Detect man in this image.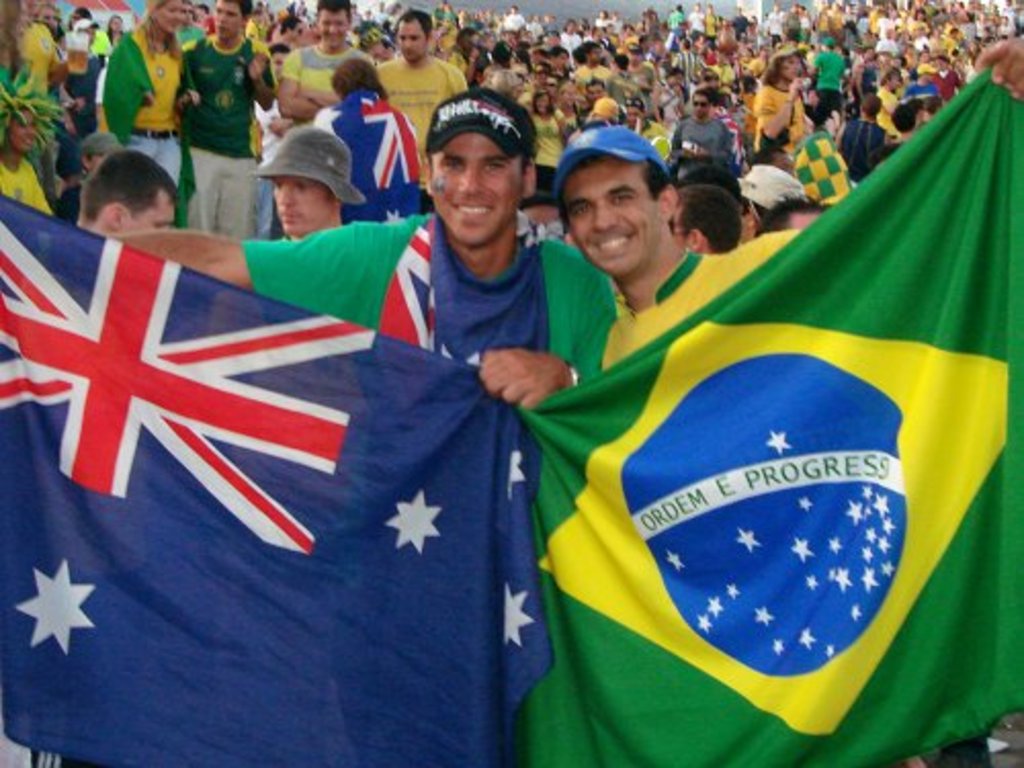
Detection: 362:4:471:219.
